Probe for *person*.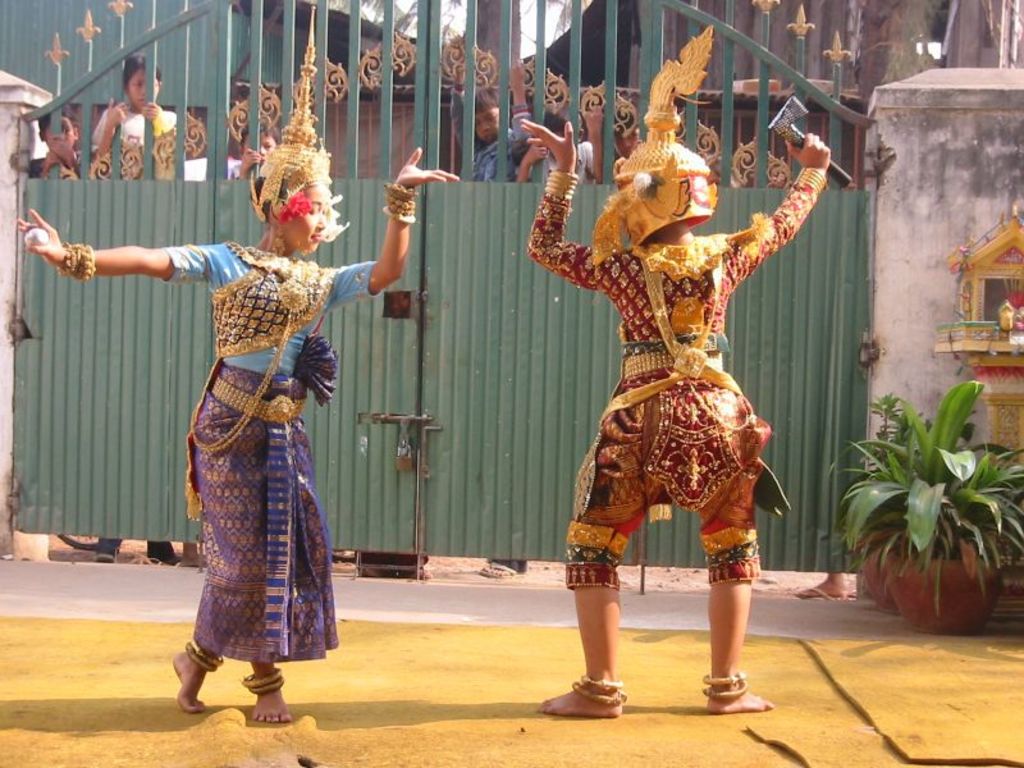
Probe result: [28, 109, 96, 193].
